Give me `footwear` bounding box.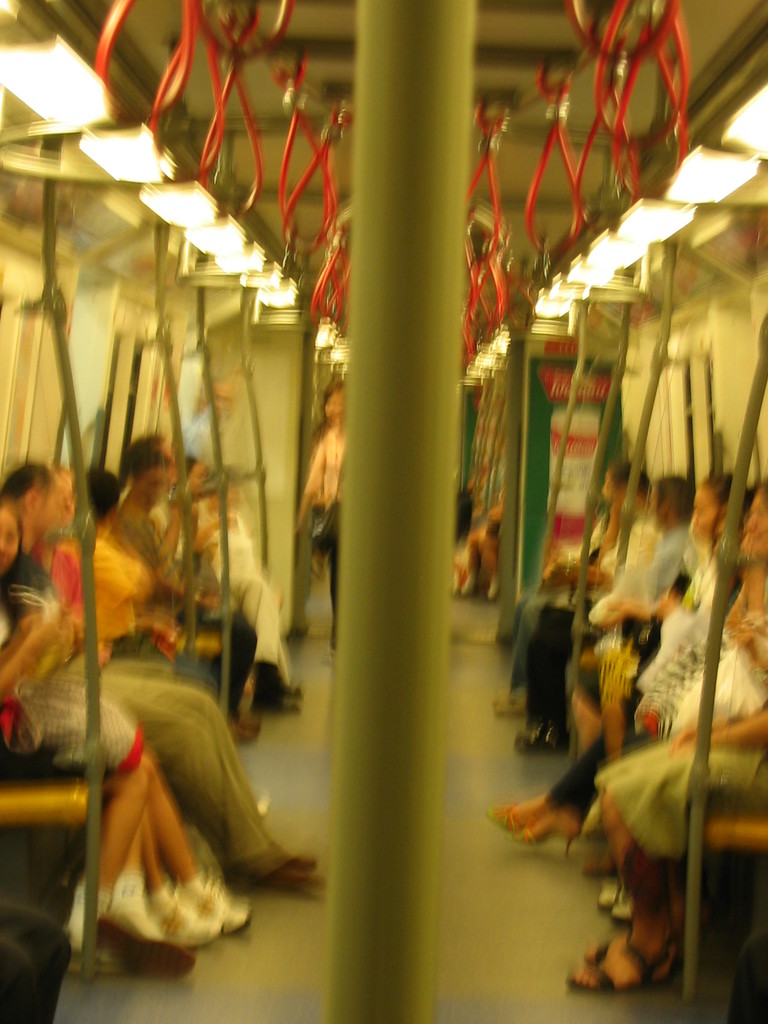
<box>167,870,251,945</box>.
